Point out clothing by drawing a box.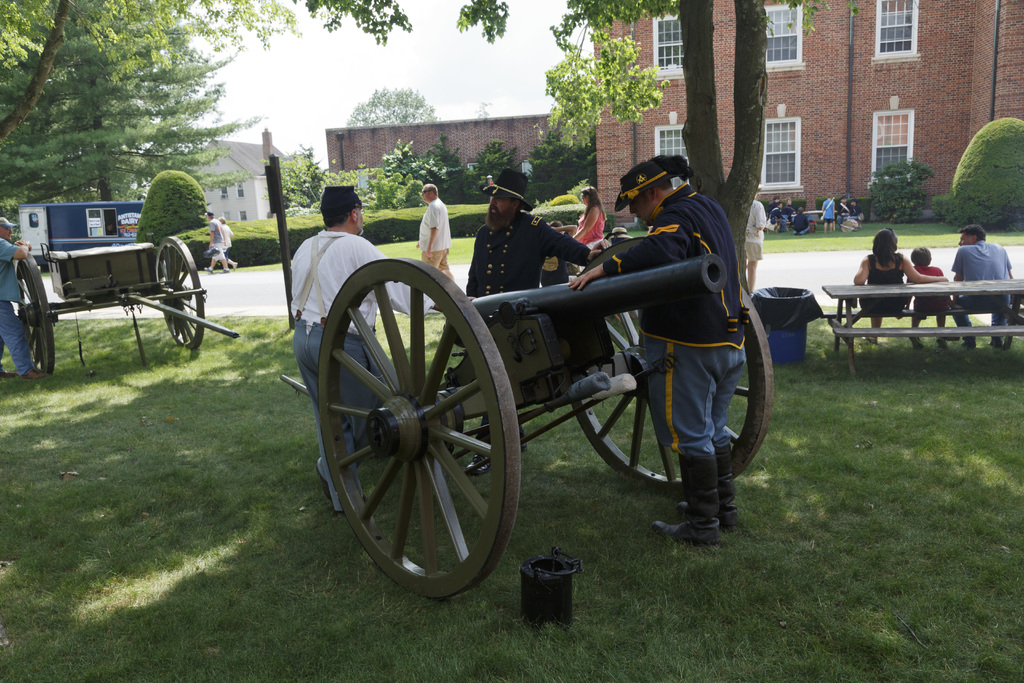
x1=224 y1=227 x2=234 y2=258.
